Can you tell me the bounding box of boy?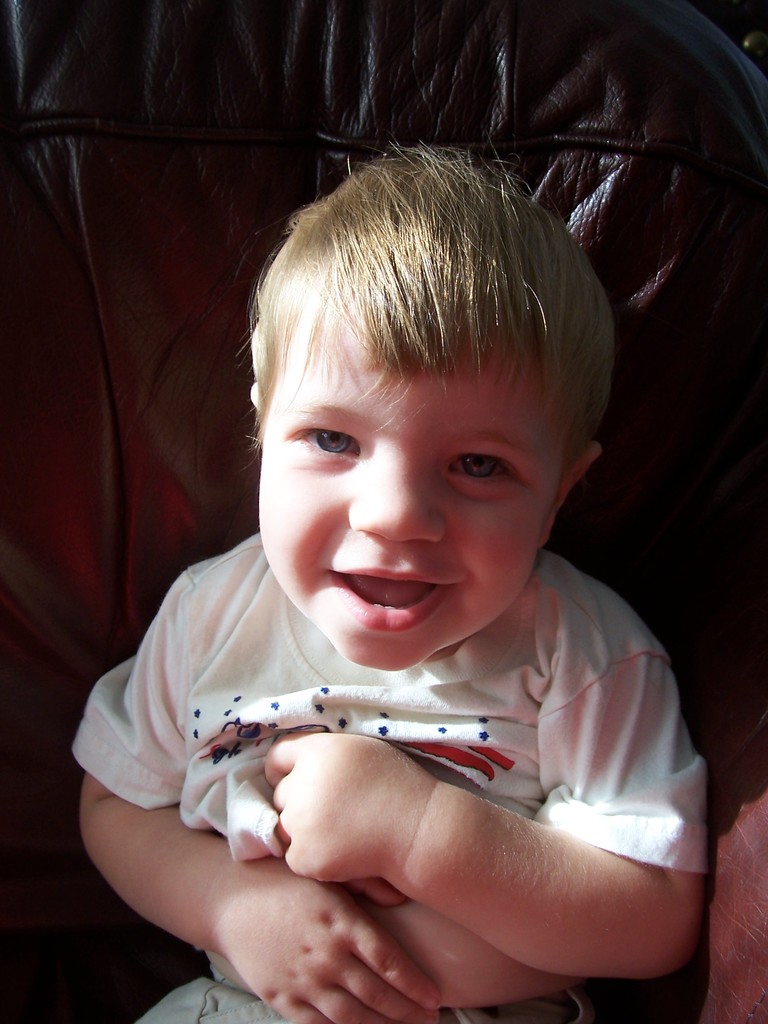
<bbox>116, 109, 691, 968</bbox>.
